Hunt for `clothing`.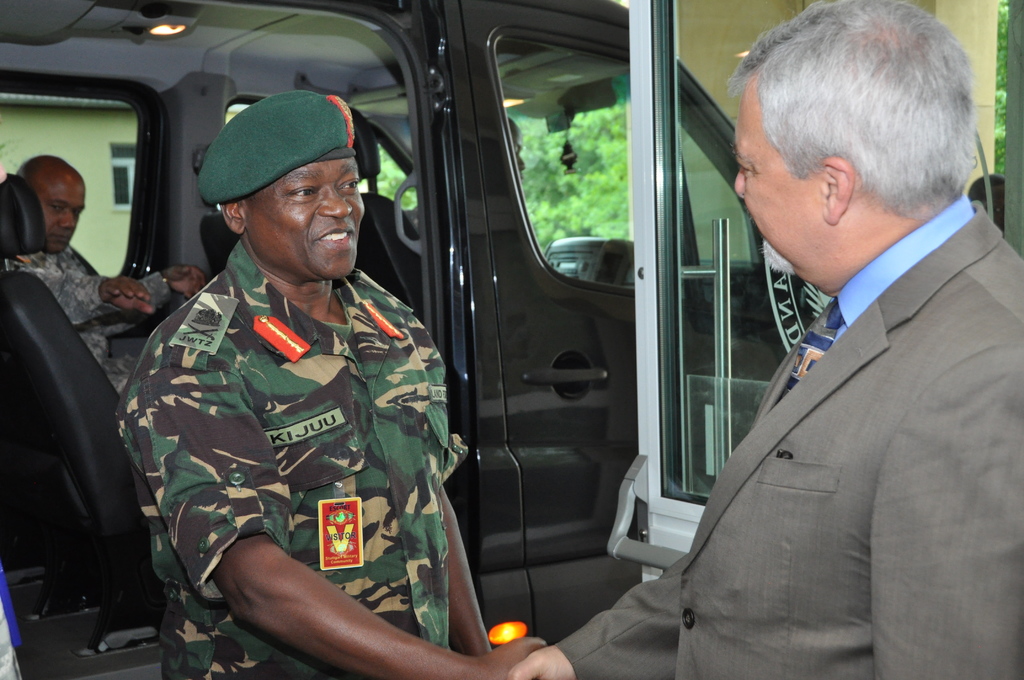
Hunted down at <bbox>0, 245, 172, 394</bbox>.
